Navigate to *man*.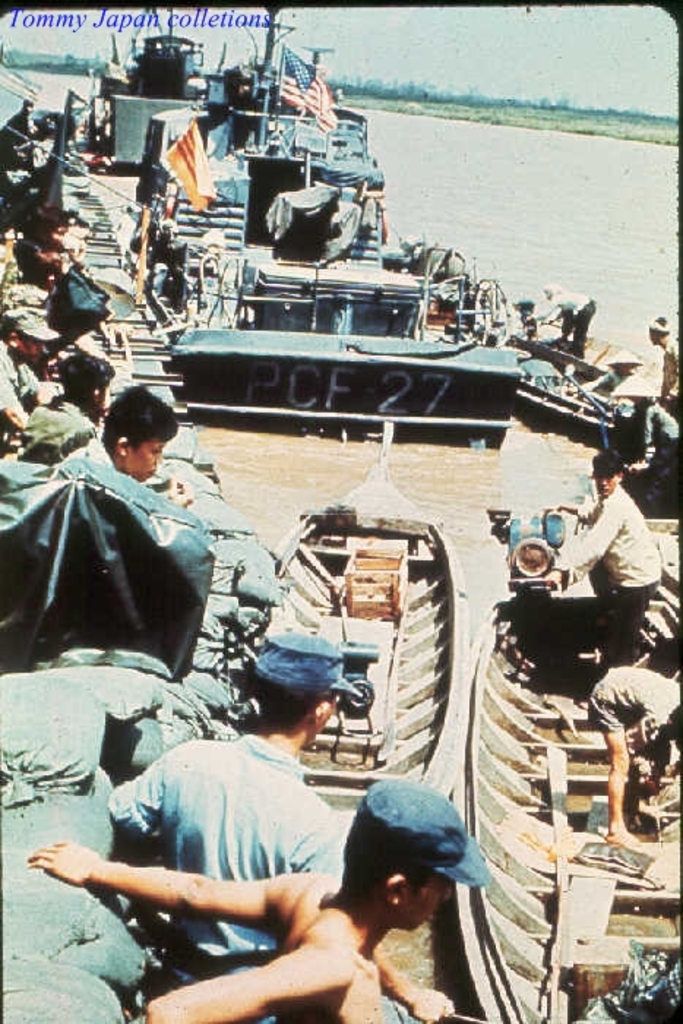
Navigation target: region(0, 244, 61, 288).
